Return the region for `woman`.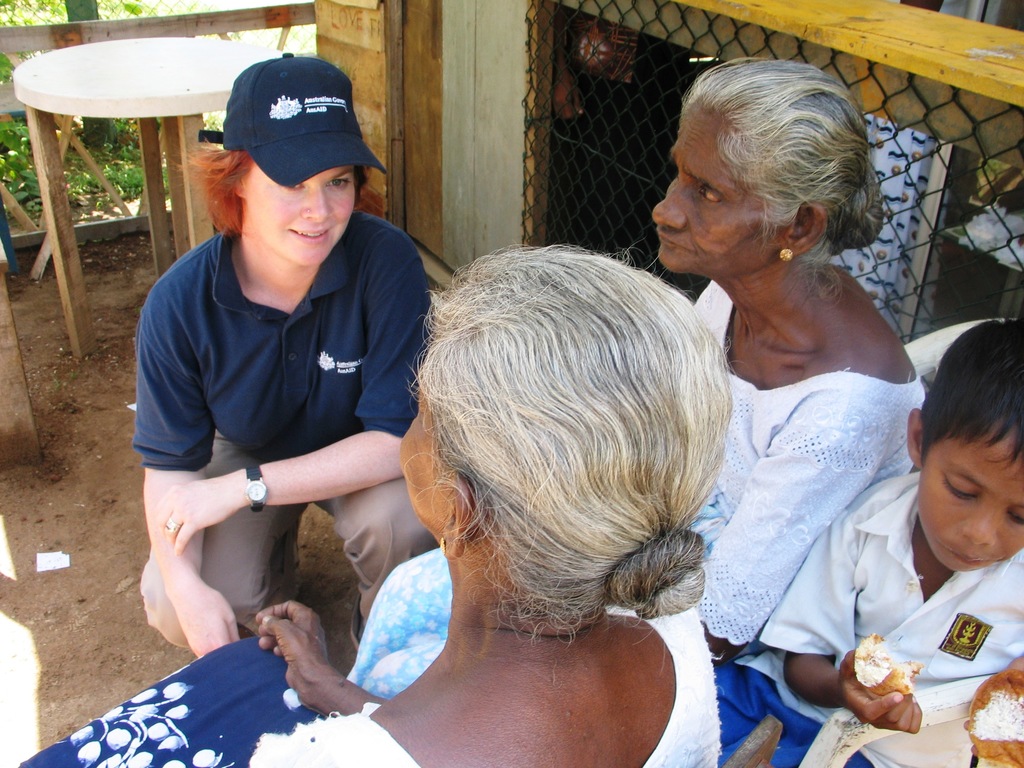
x1=19, y1=243, x2=734, y2=767.
